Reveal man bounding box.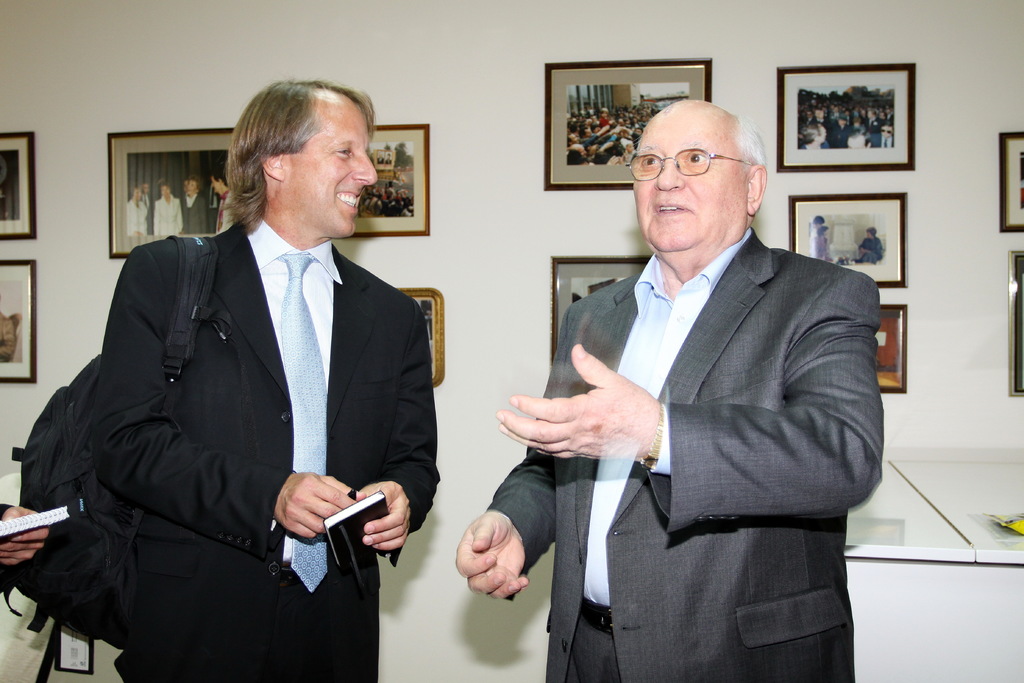
Revealed: l=491, t=64, r=901, b=663.
